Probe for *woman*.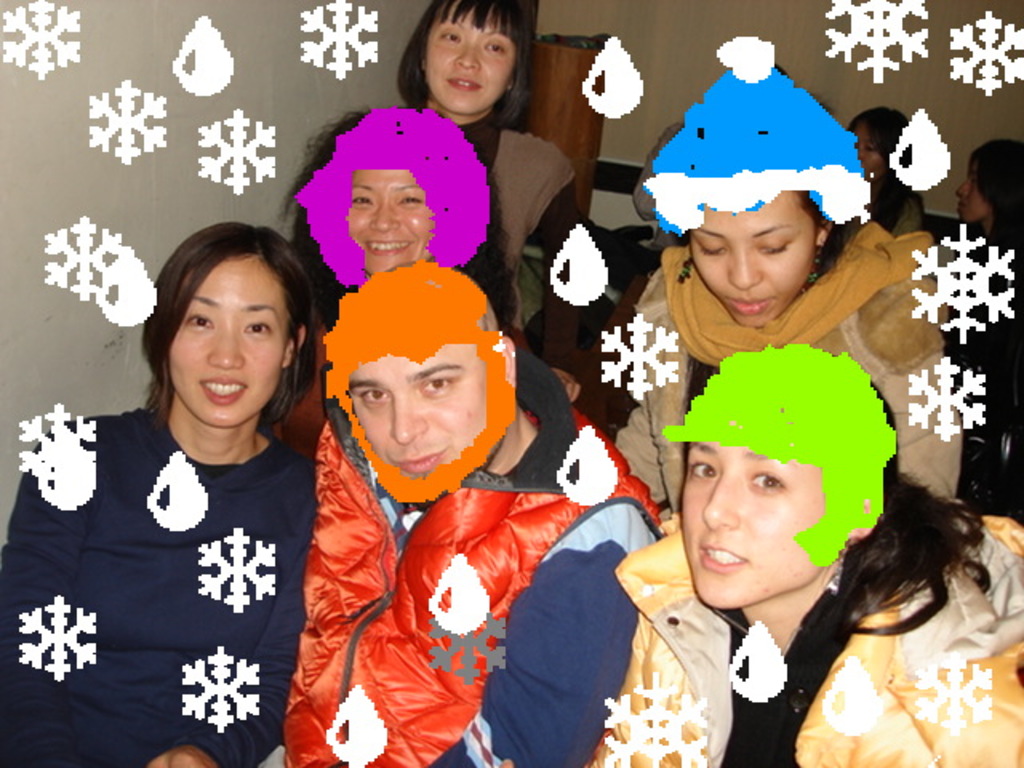
Probe result: crop(581, 344, 1022, 766).
